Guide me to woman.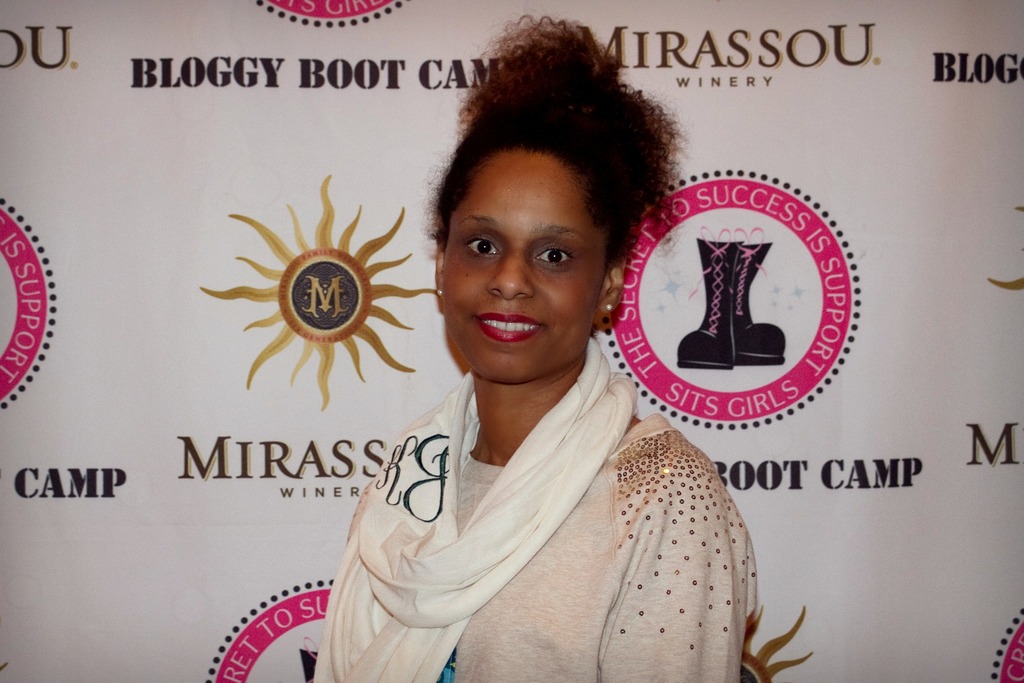
Guidance: box=[296, 93, 767, 666].
